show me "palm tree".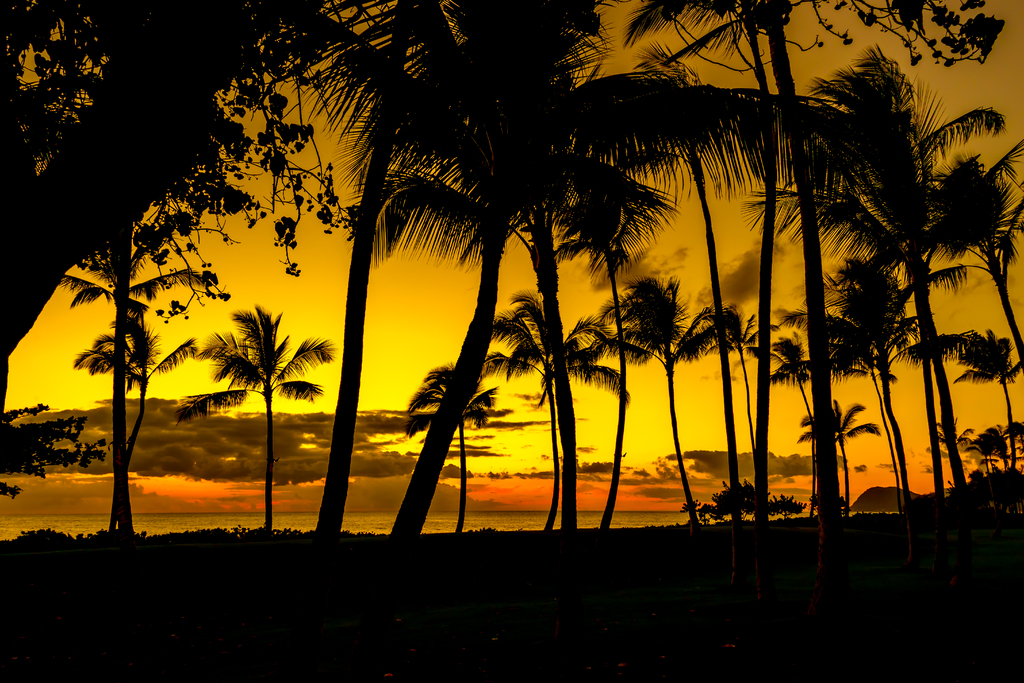
"palm tree" is here: box=[495, 285, 633, 529].
